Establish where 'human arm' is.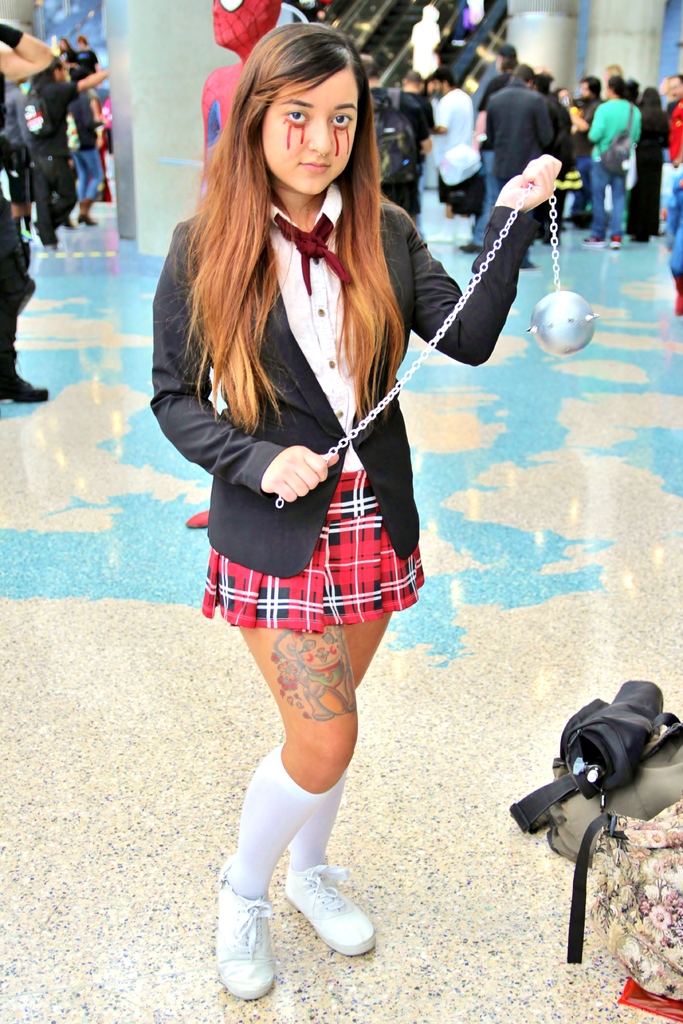
Established at box=[588, 99, 607, 140].
